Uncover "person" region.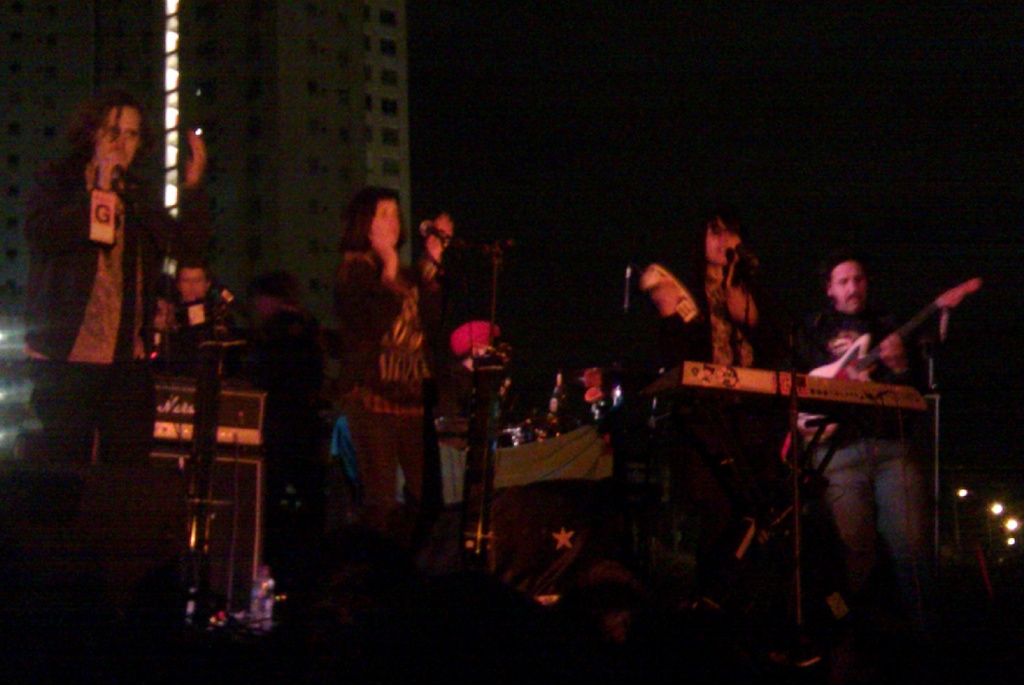
Uncovered: bbox=[10, 95, 192, 618].
